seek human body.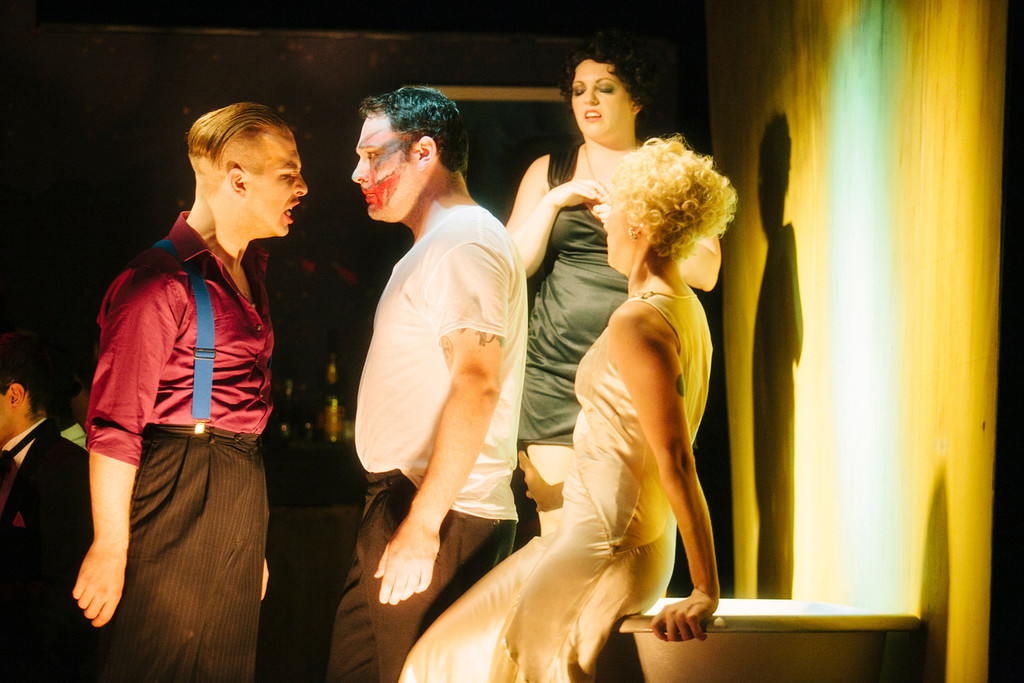
{"x1": 327, "y1": 170, "x2": 530, "y2": 682}.
